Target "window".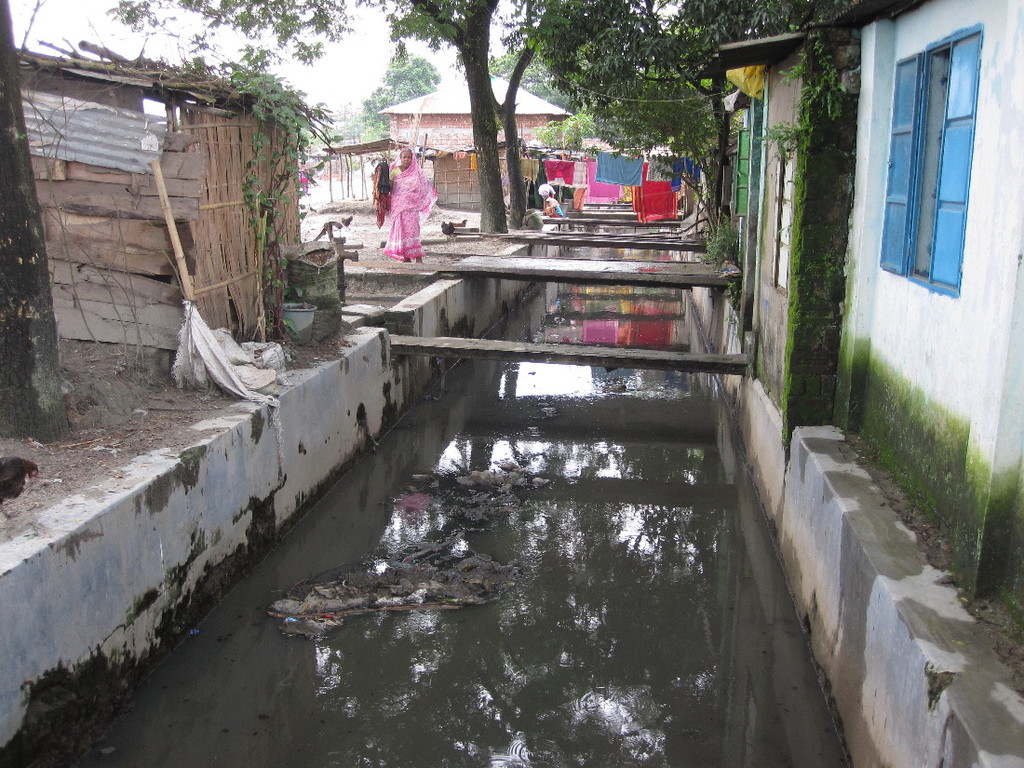
Target region: detection(881, 13, 995, 273).
